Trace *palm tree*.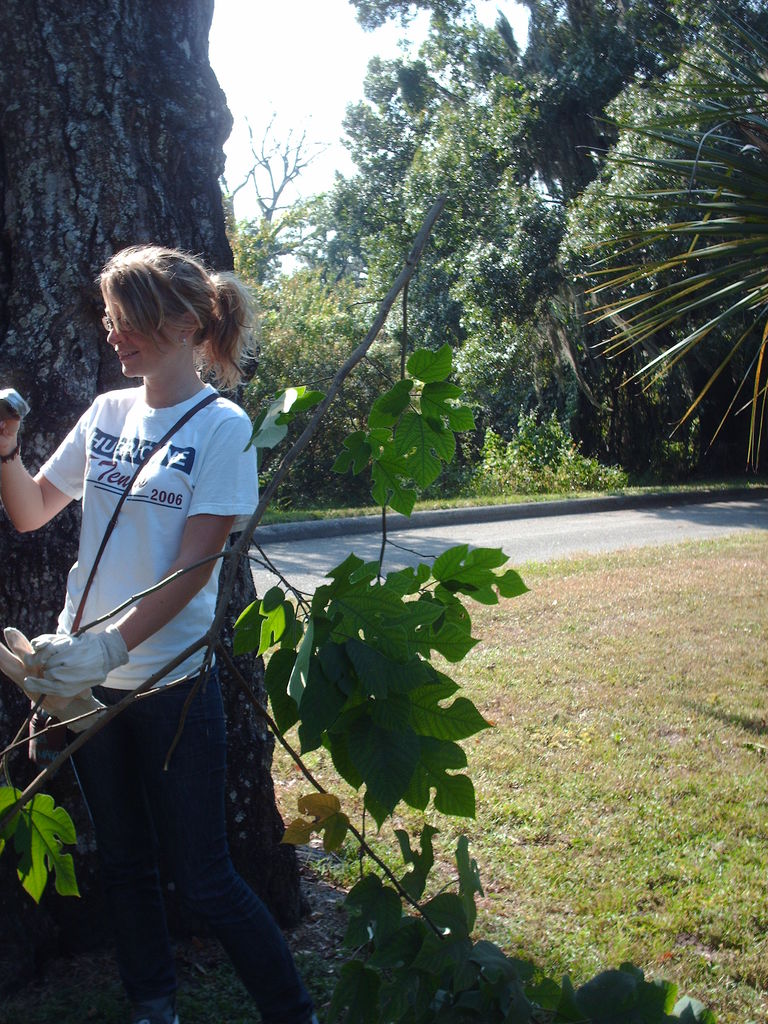
Traced to <bbox>227, 168, 388, 461</bbox>.
